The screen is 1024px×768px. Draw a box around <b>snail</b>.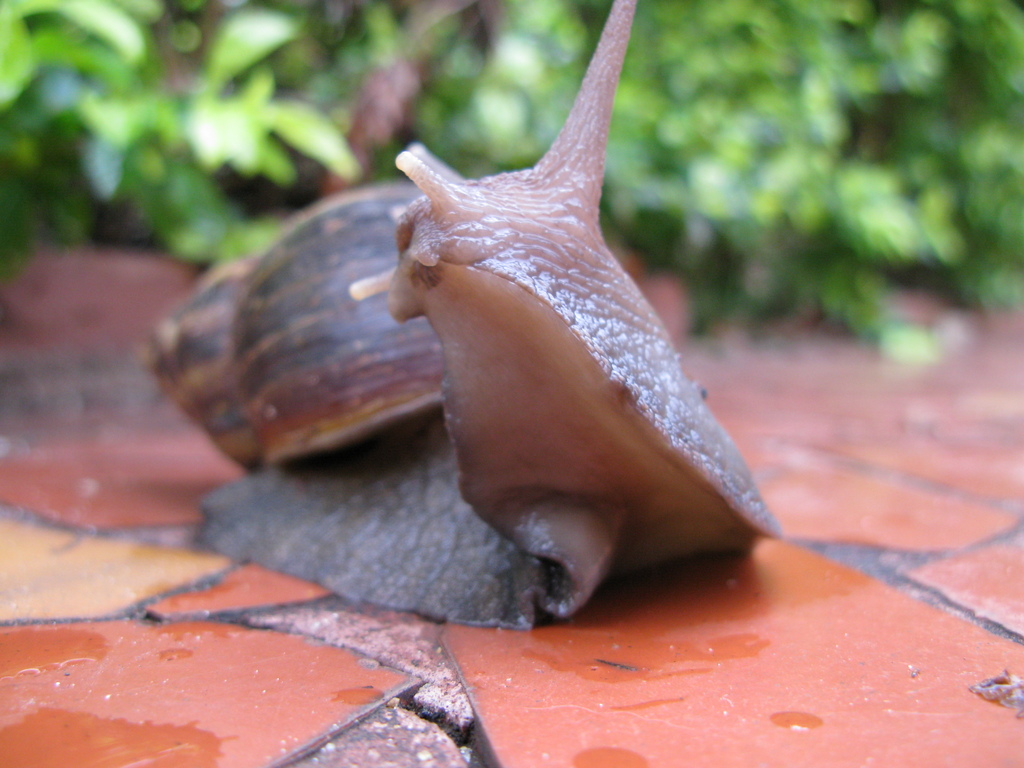
bbox=(131, 0, 787, 636).
